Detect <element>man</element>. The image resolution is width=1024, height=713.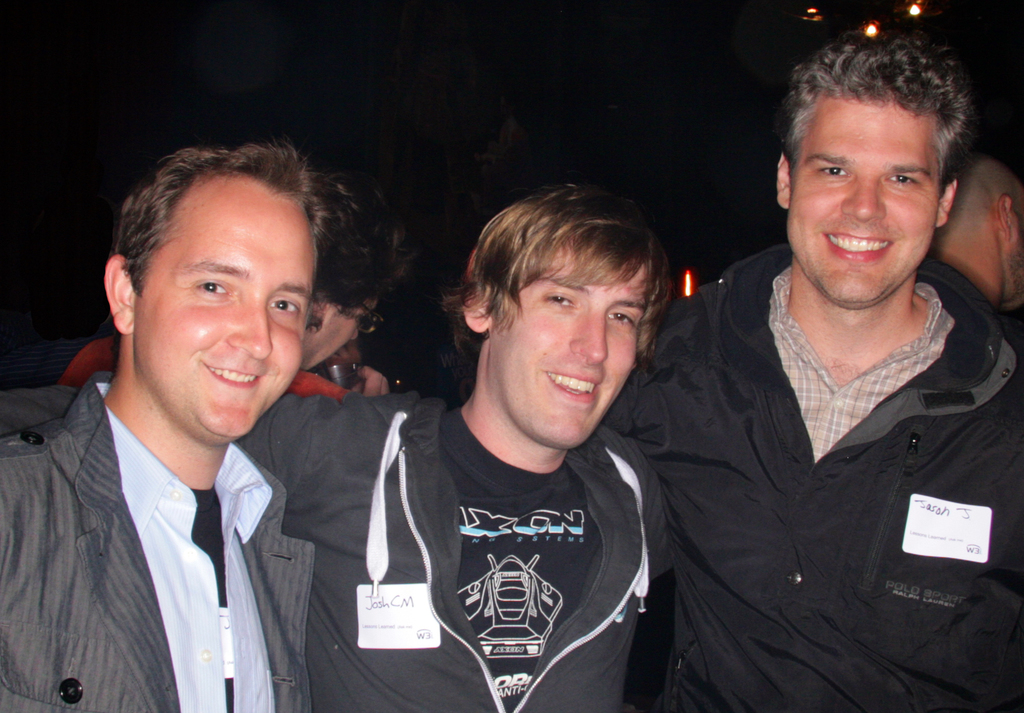
<box>932,157,1023,302</box>.
